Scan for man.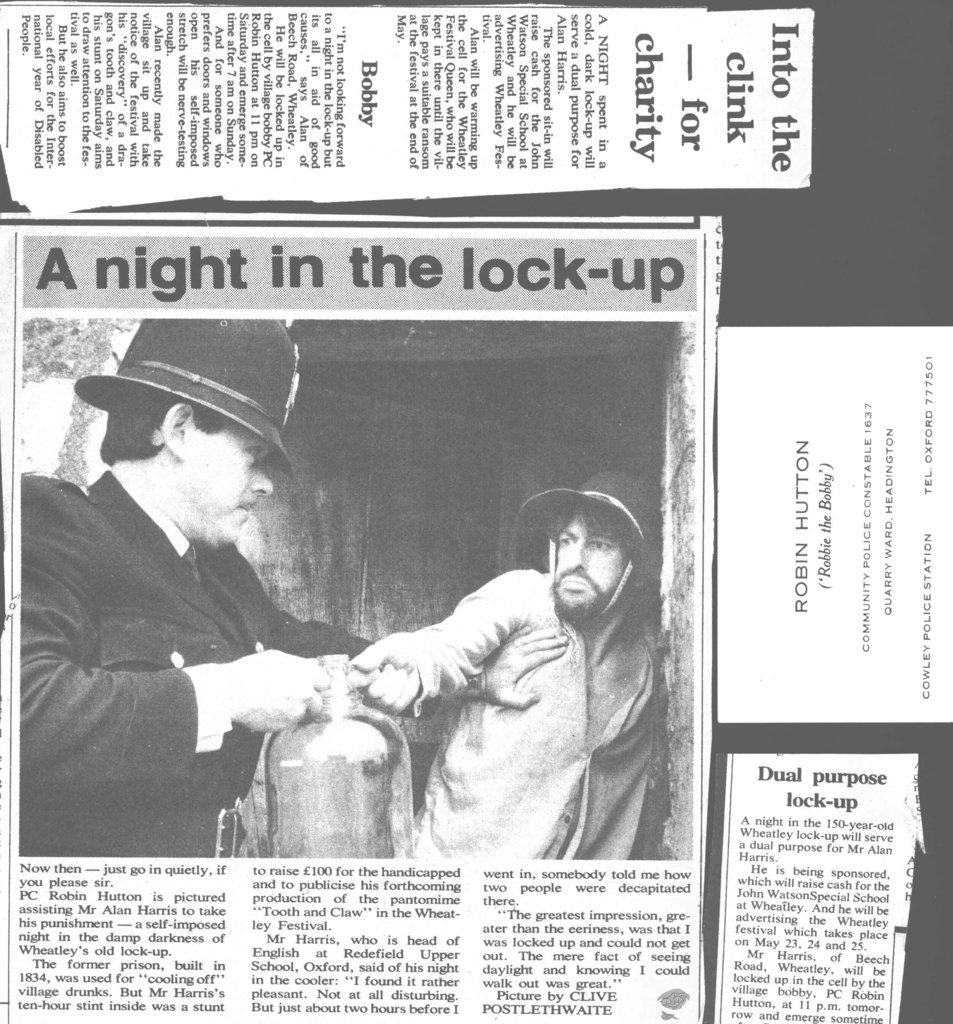
Scan result: (346,452,681,867).
